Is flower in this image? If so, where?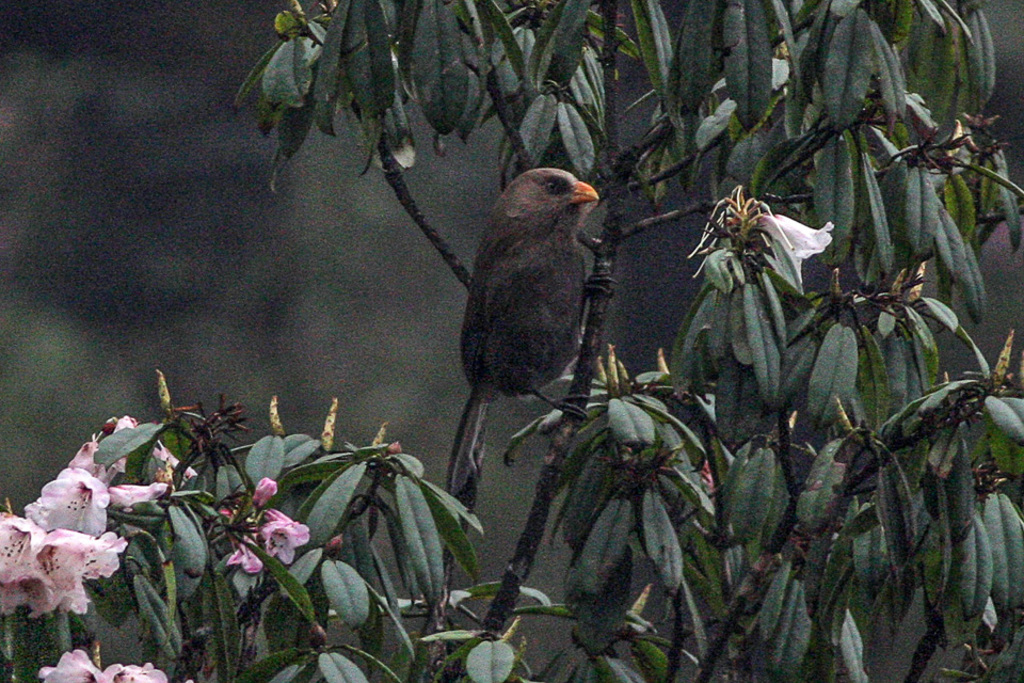
Yes, at rect(261, 510, 310, 561).
